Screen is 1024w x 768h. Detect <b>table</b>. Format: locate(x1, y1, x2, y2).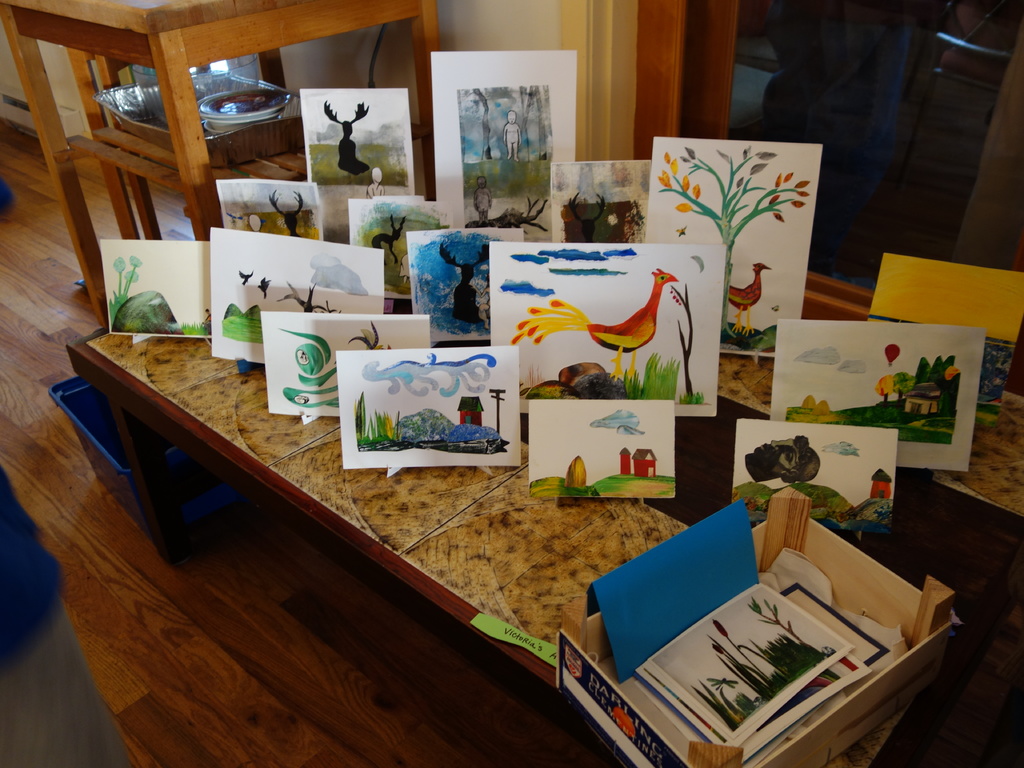
locate(51, 339, 721, 767).
